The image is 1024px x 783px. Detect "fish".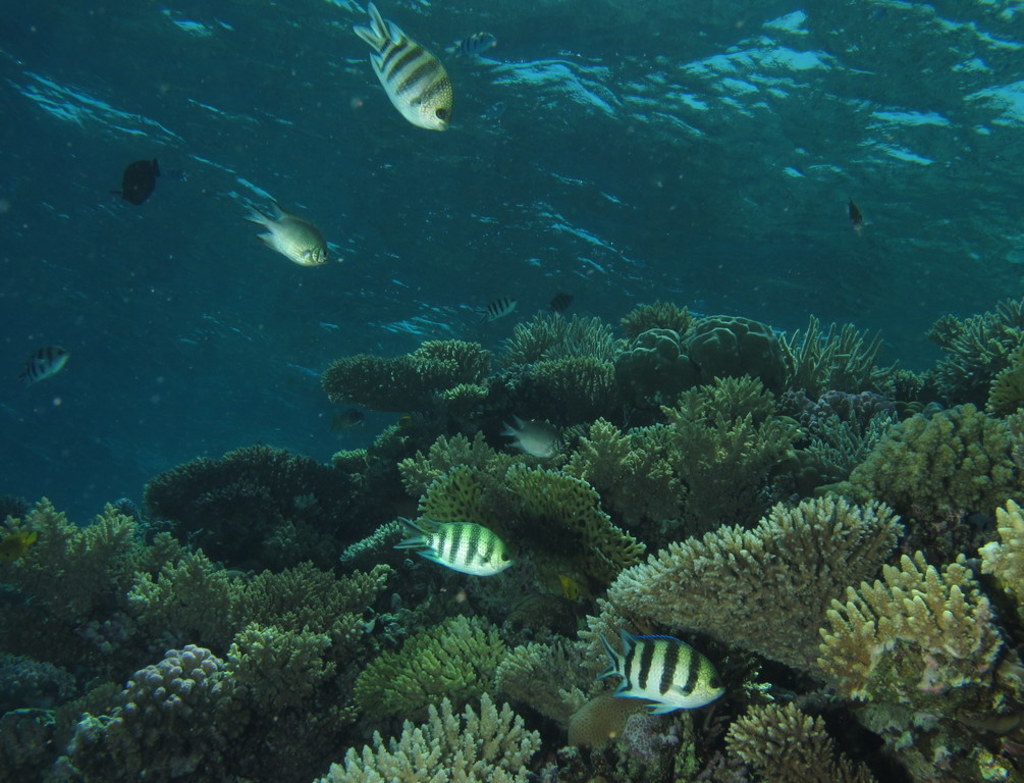
Detection: BBox(349, 10, 461, 131).
